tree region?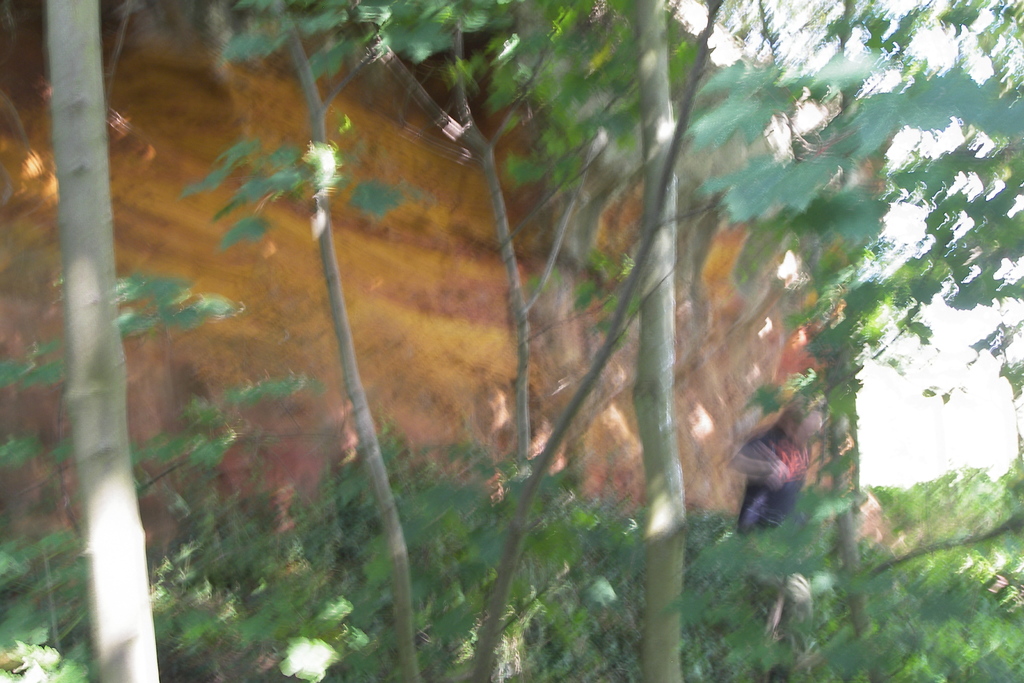
x1=42, y1=0, x2=125, y2=682
